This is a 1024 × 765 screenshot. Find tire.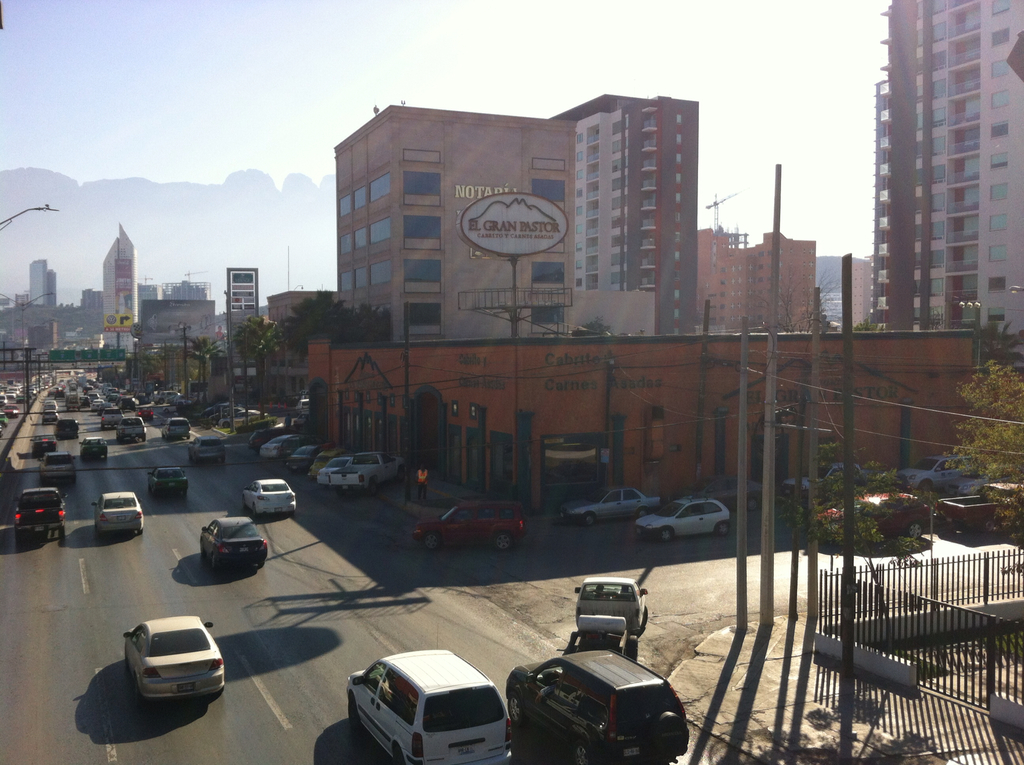
Bounding box: 652/529/665/539.
